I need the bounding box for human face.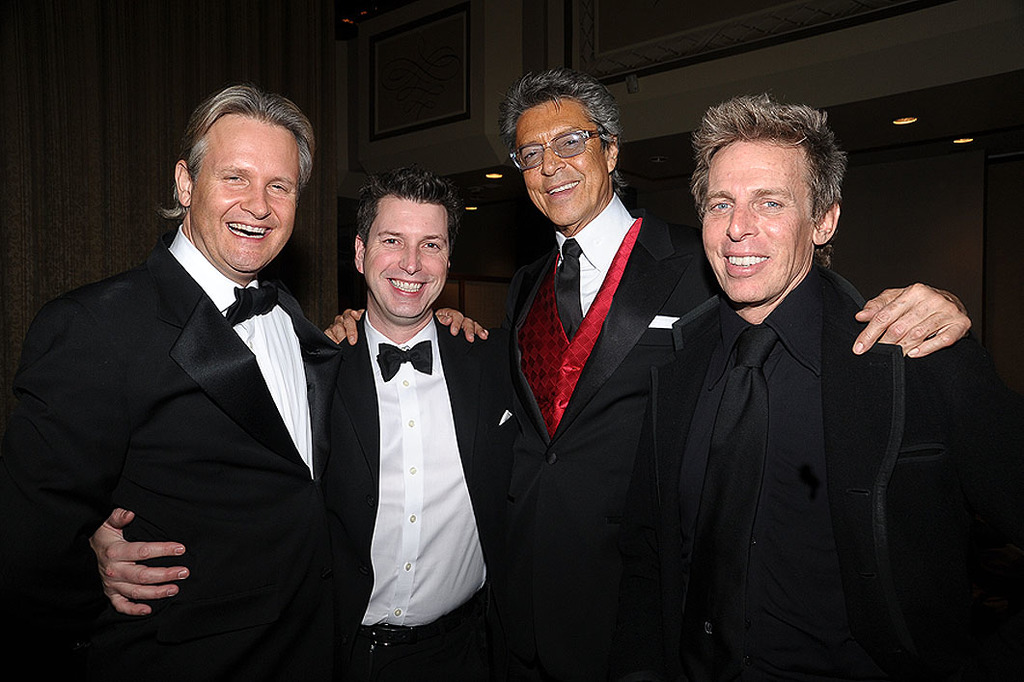
Here it is: crop(512, 95, 604, 228).
